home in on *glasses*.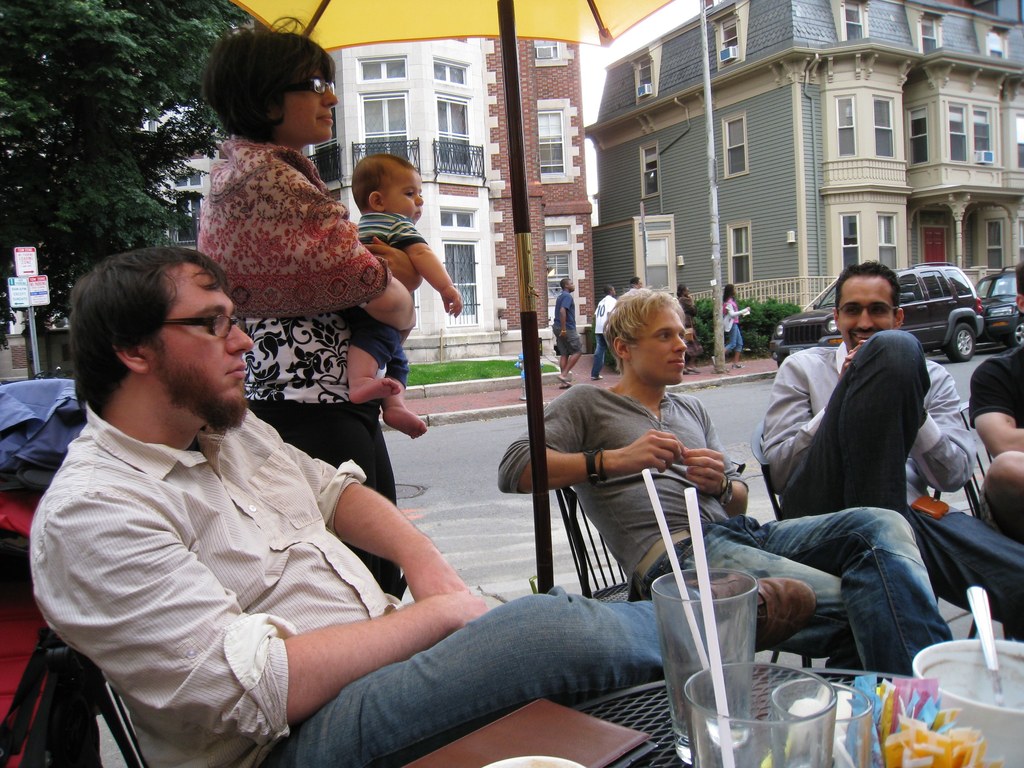
Homed in at pyautogui.locateOnScreen(147, 315, 239, 336).
